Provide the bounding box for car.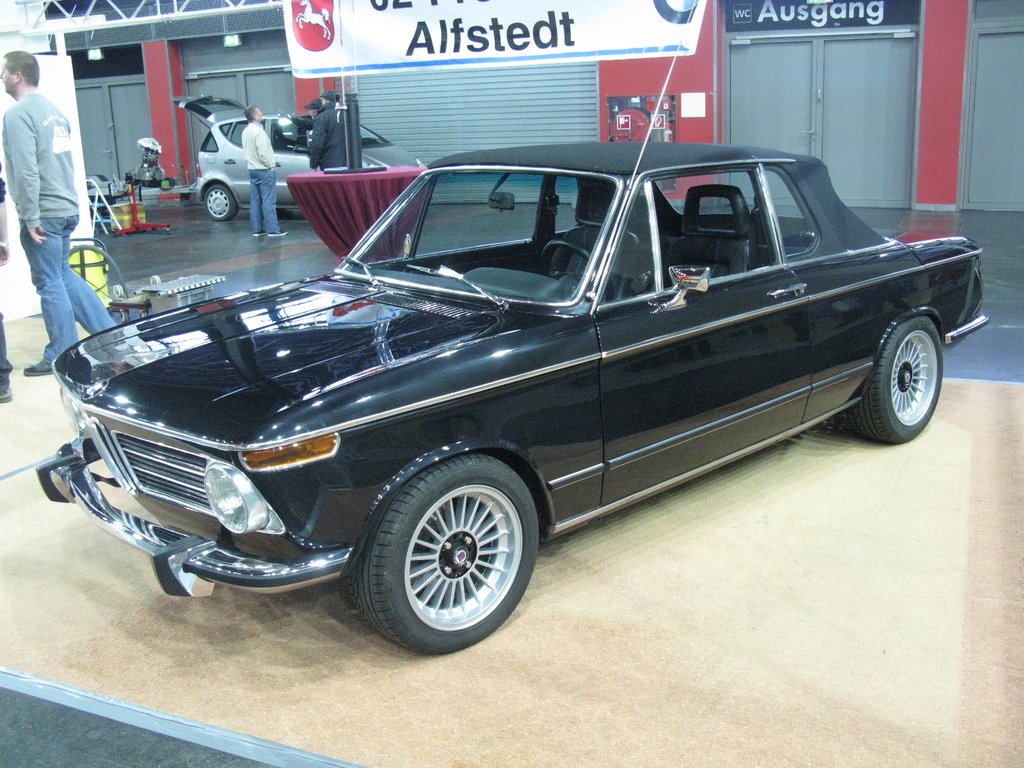
BBox(170, 97, 423, 225).
